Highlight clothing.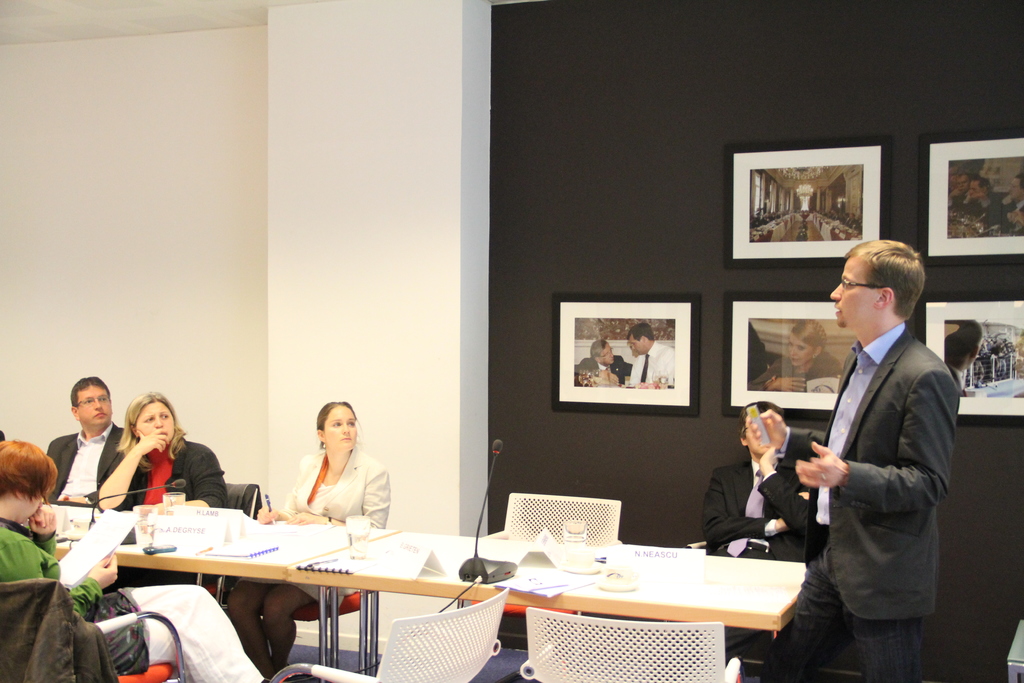
Highlighted region: 627, 340, 680, 394.
